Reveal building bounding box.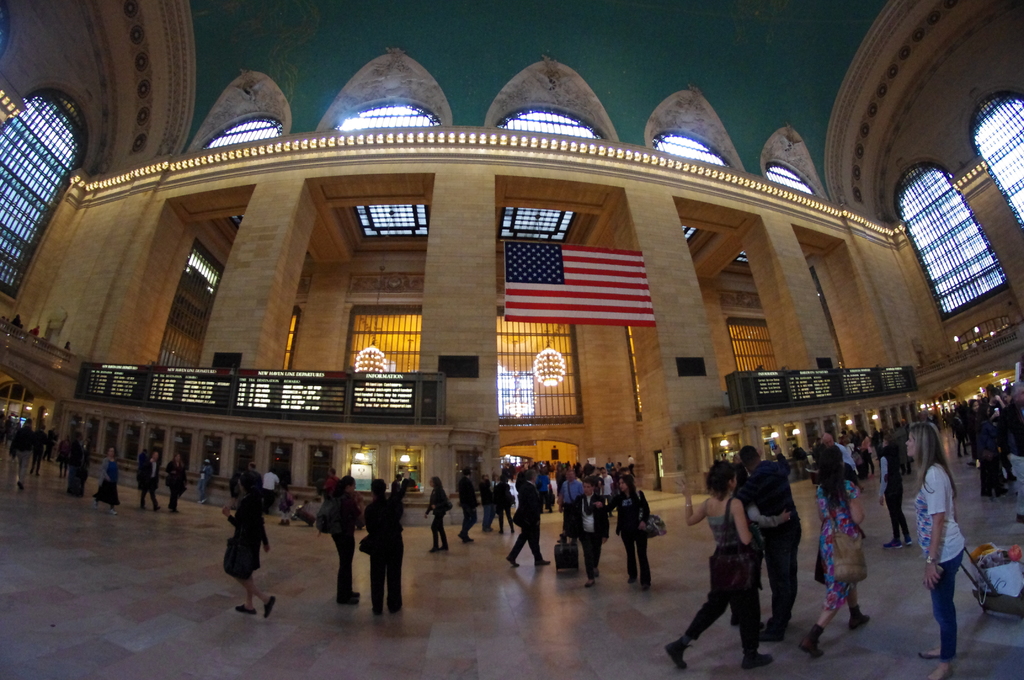
Revealed: bbox=[0, 0, 1023, 679].
